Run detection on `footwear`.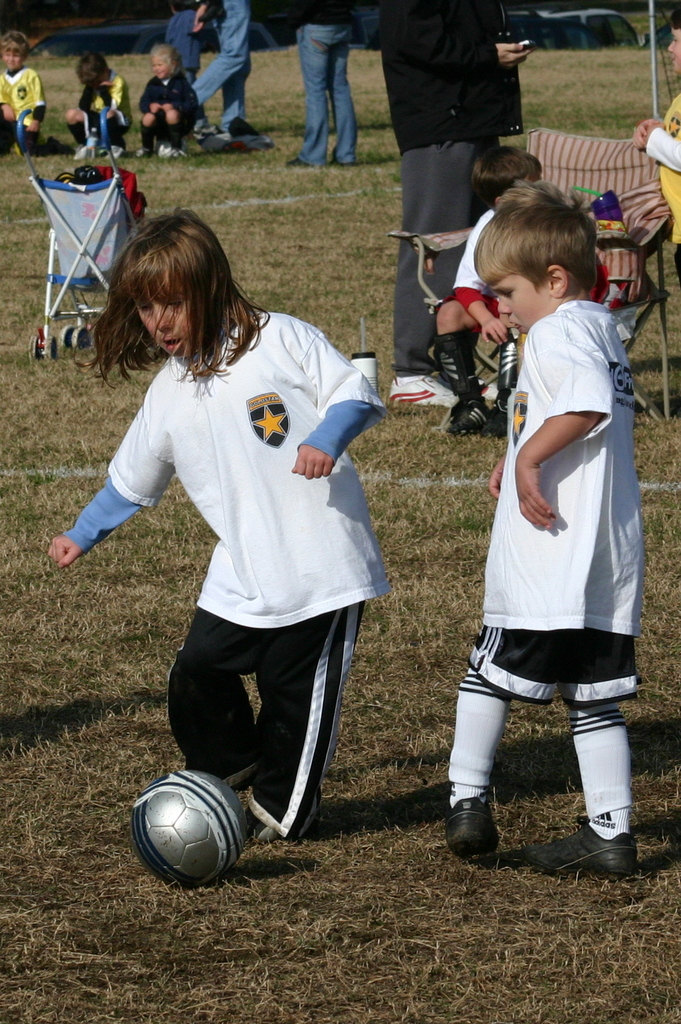
Result: [x1=169, y1=147, x2=192, y2=161].
